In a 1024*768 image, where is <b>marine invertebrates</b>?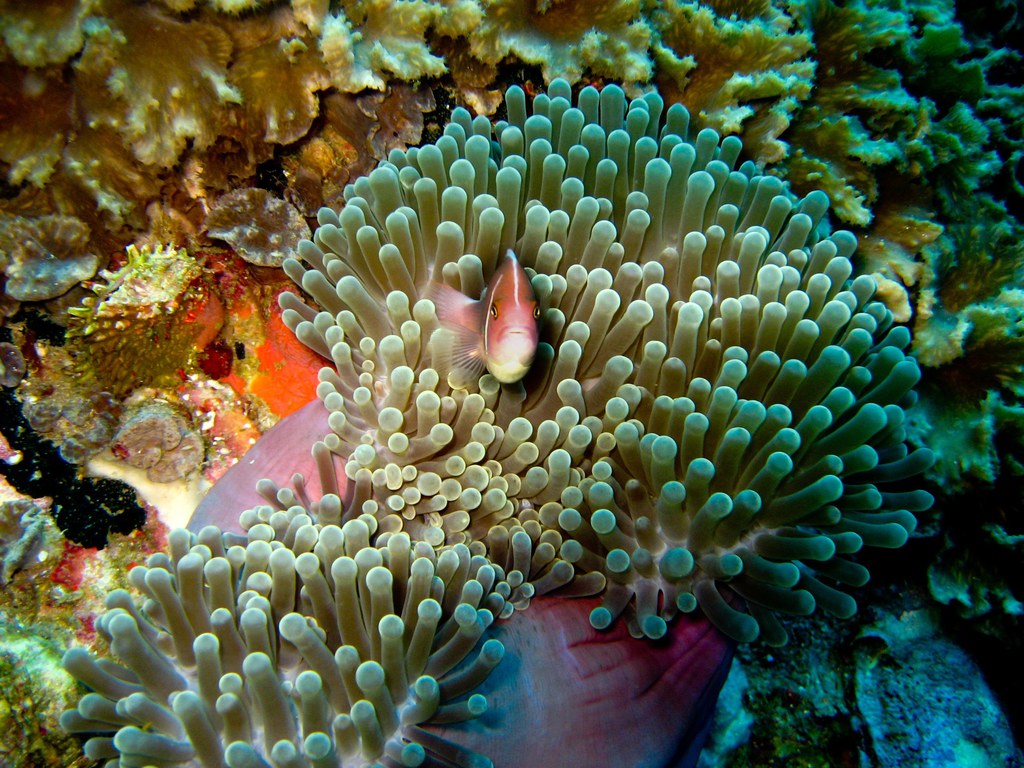
x1=54, y1=233, x2=269, y2=397.
